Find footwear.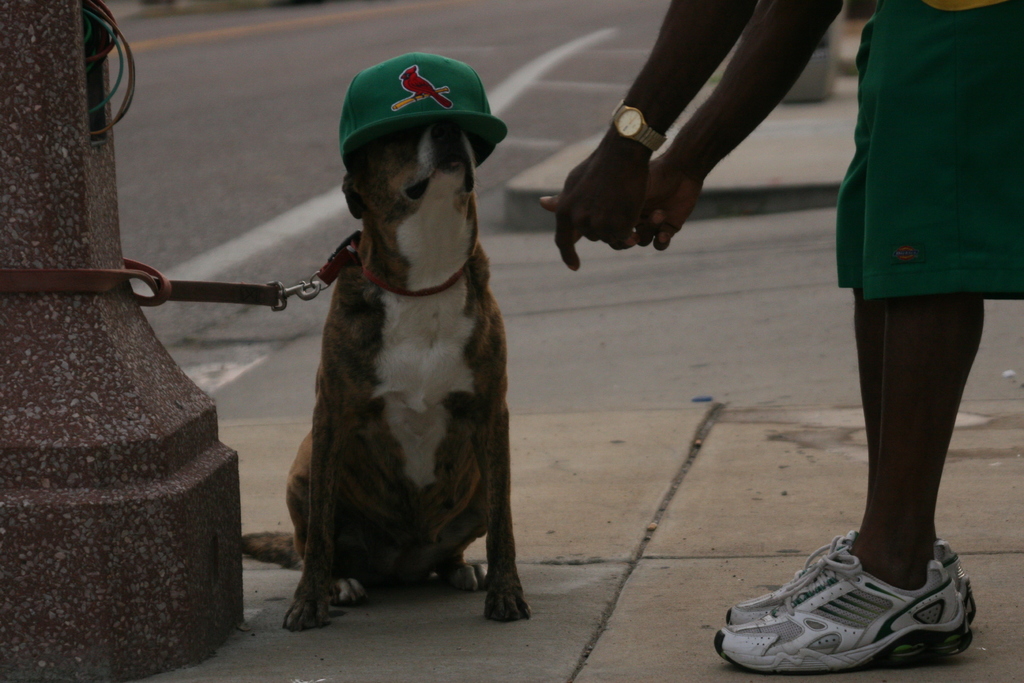
719, 543, 971, 677.
